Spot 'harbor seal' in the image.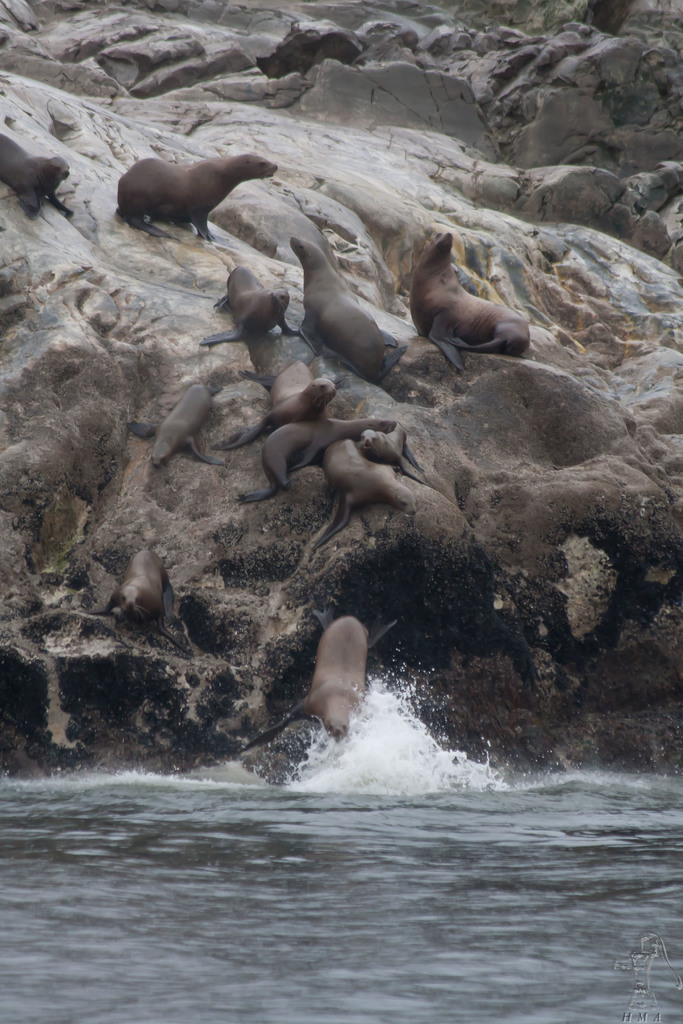
'harbor seal' found at 285,233,402,376.
